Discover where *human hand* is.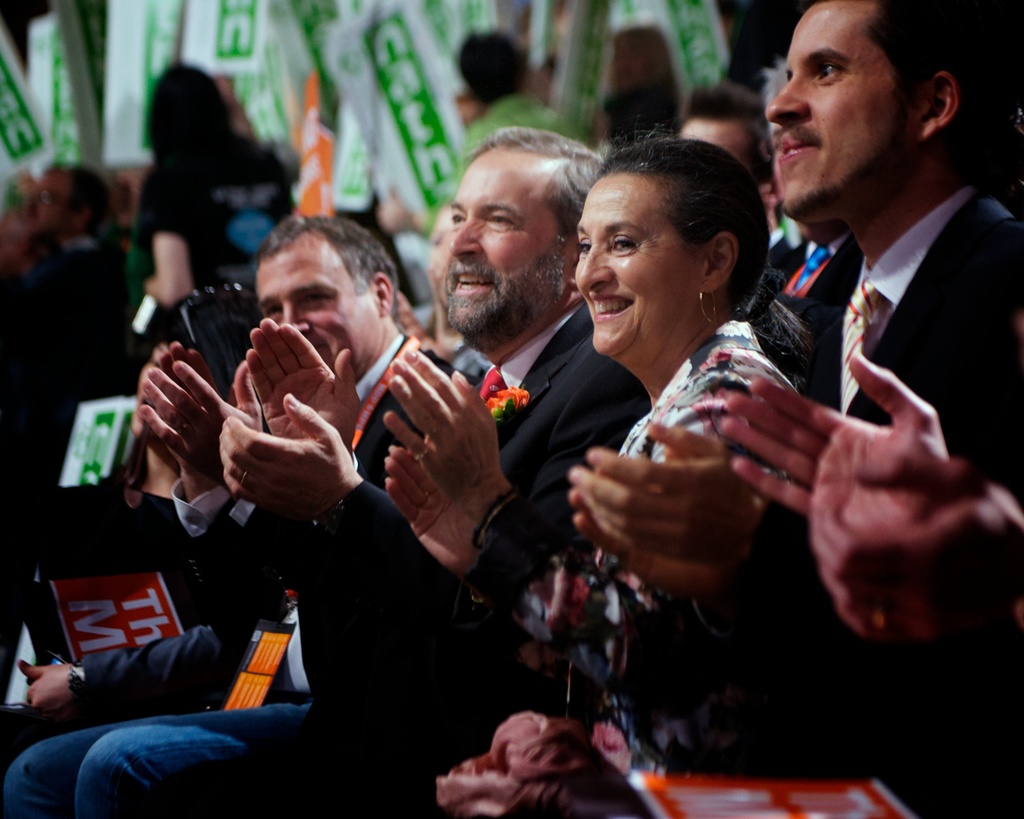
Discovered at box(157, 337, 218, 470).
